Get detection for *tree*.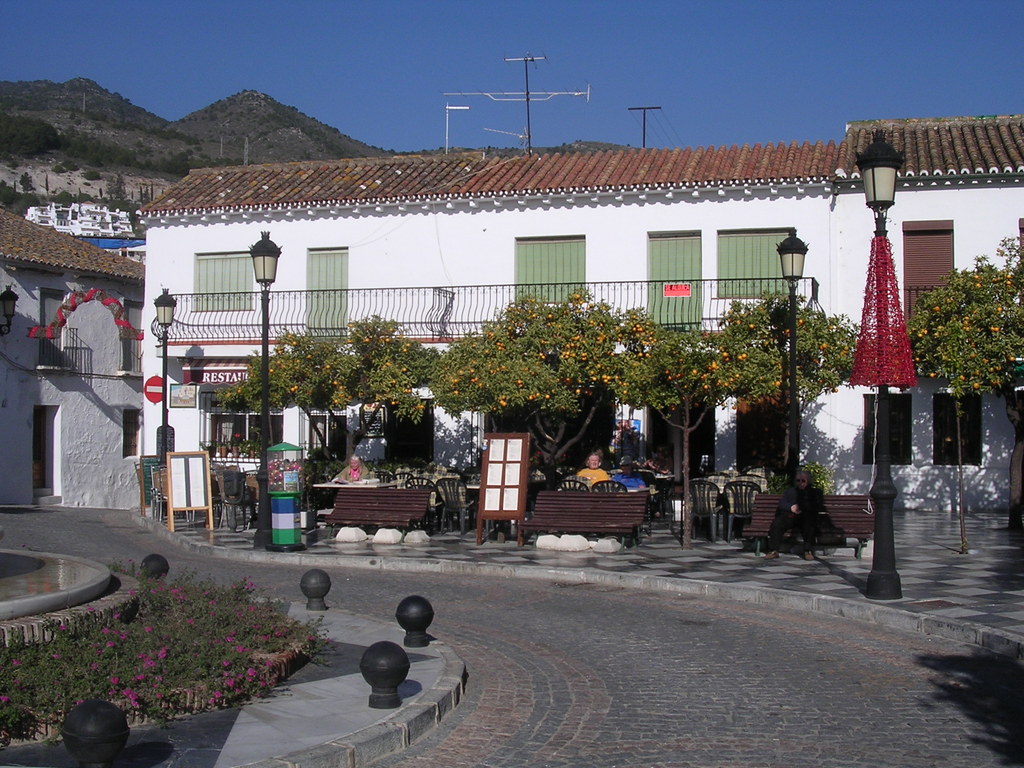
Detection: (711,292,863,490).
